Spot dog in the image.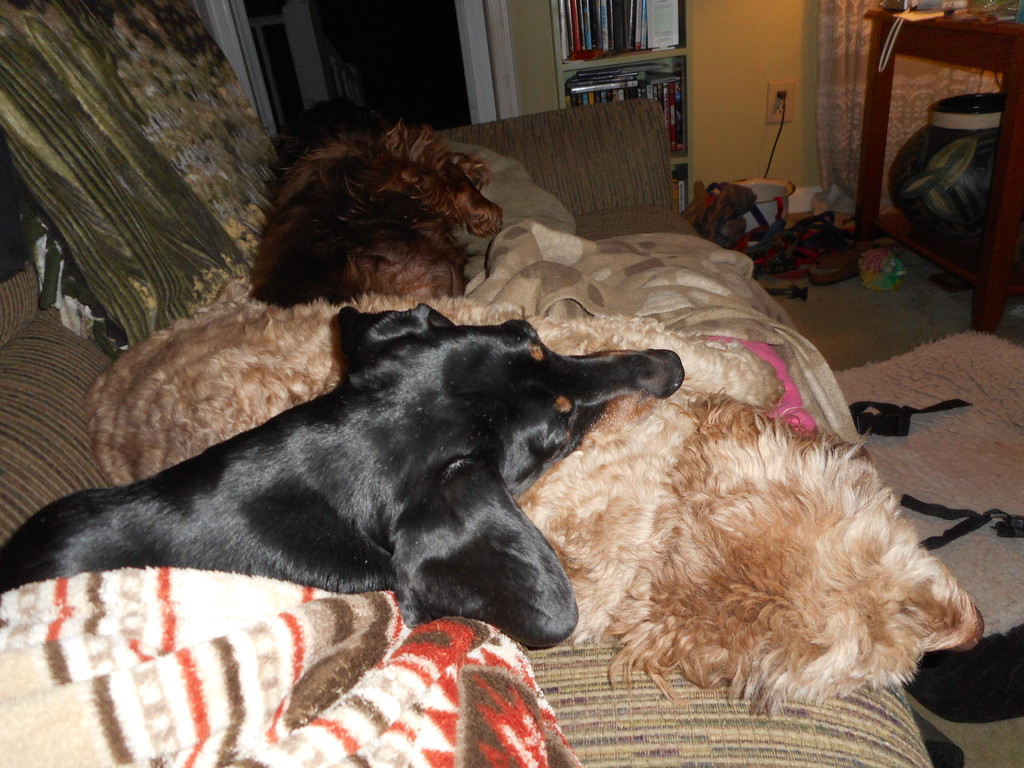
dog found at (left=248, top=95, right=506, bottom=308).
